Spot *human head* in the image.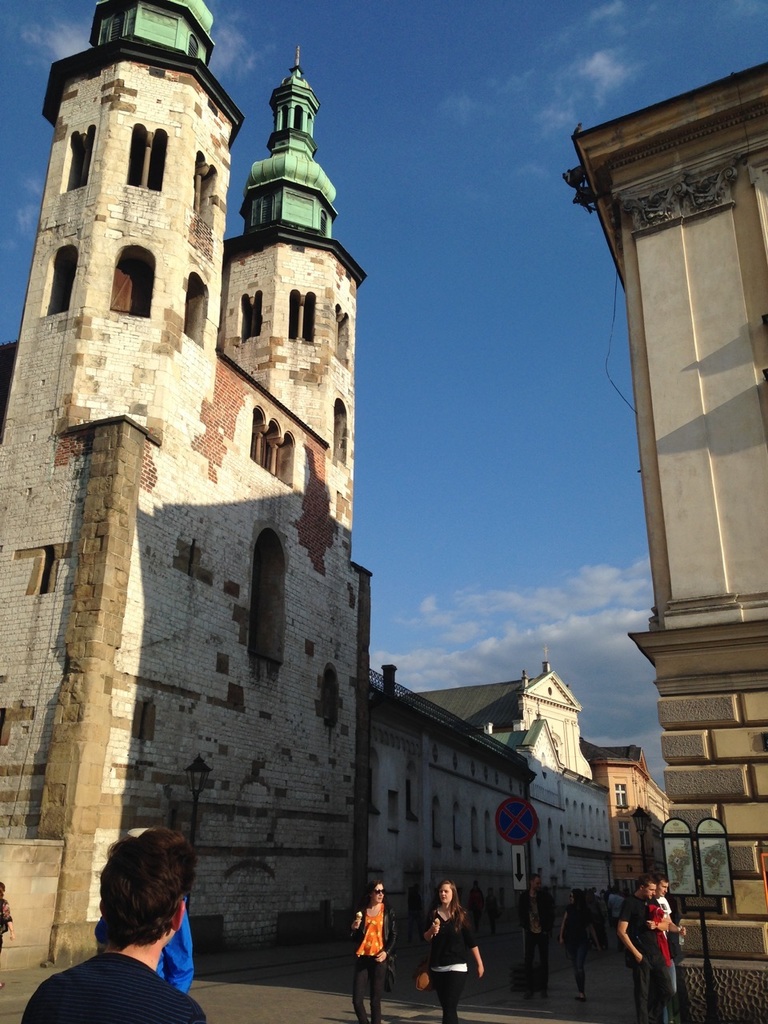
*human head* found at bbox=[530, 871, 542, 892].
